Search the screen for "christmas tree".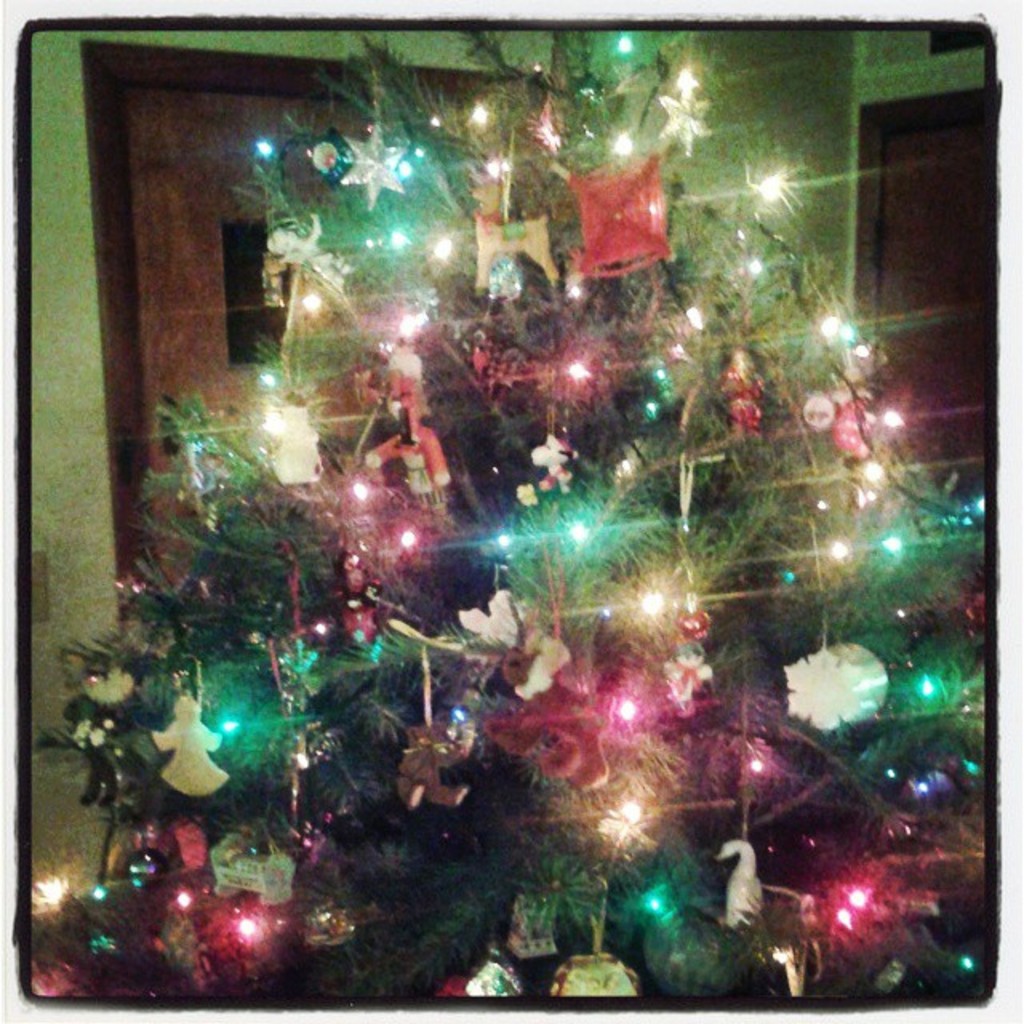
Found at 26,21,1005,1011.
